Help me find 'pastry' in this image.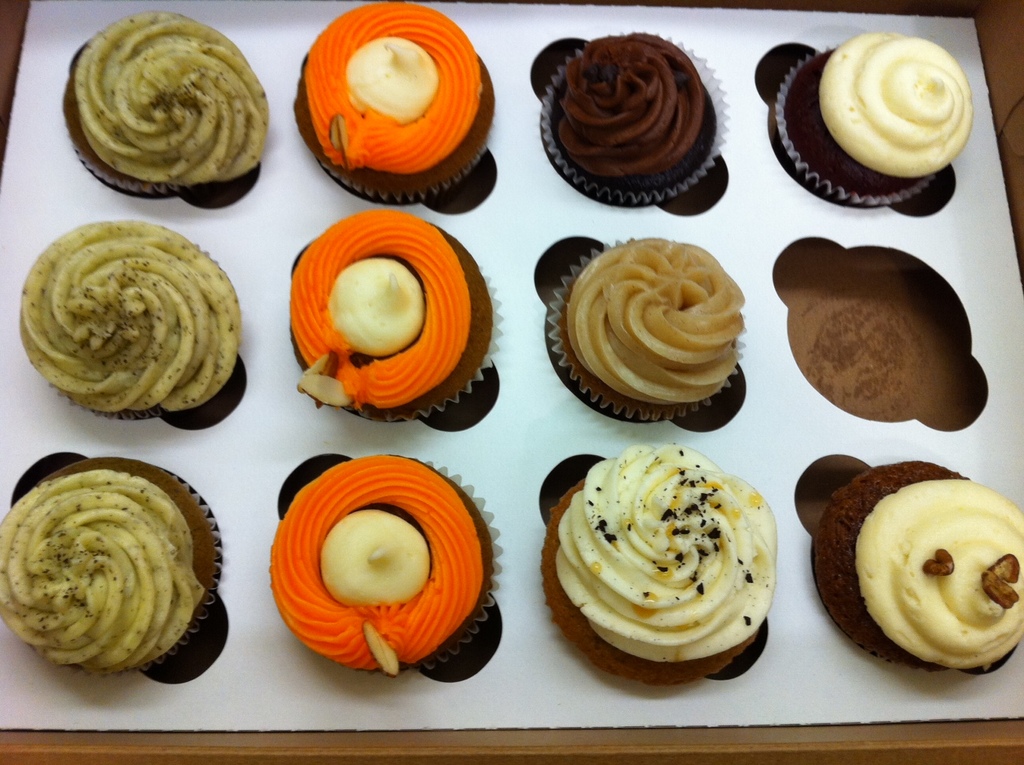
Found it: 19, 227, 243, 417.
